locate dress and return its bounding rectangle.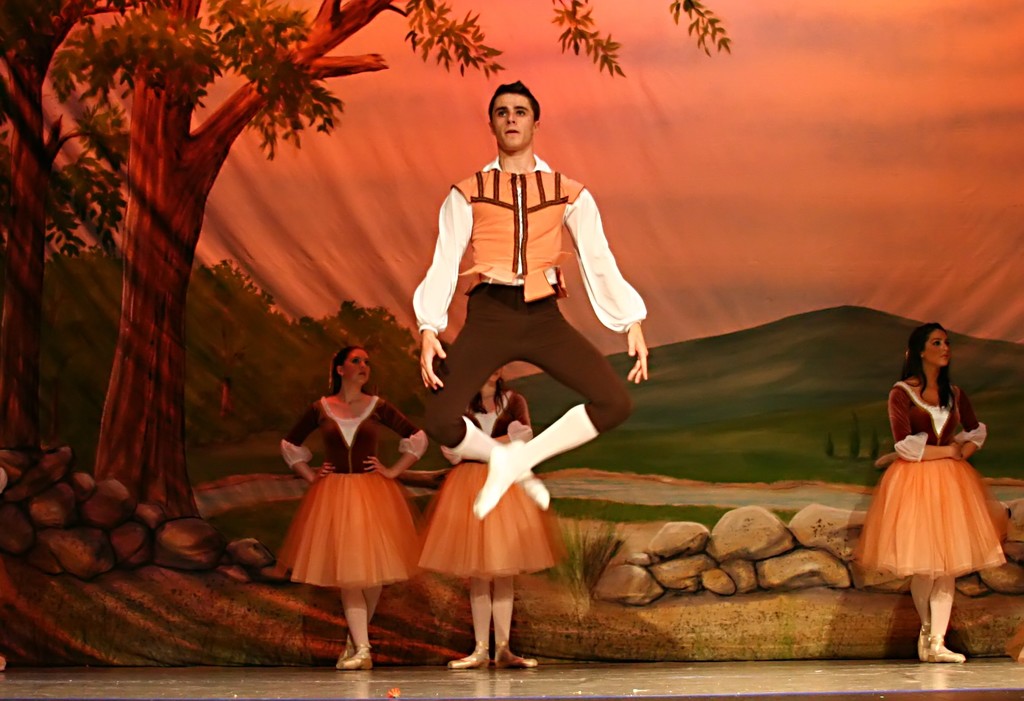
x1=854, y1=381, x2=1006, y2=581.
